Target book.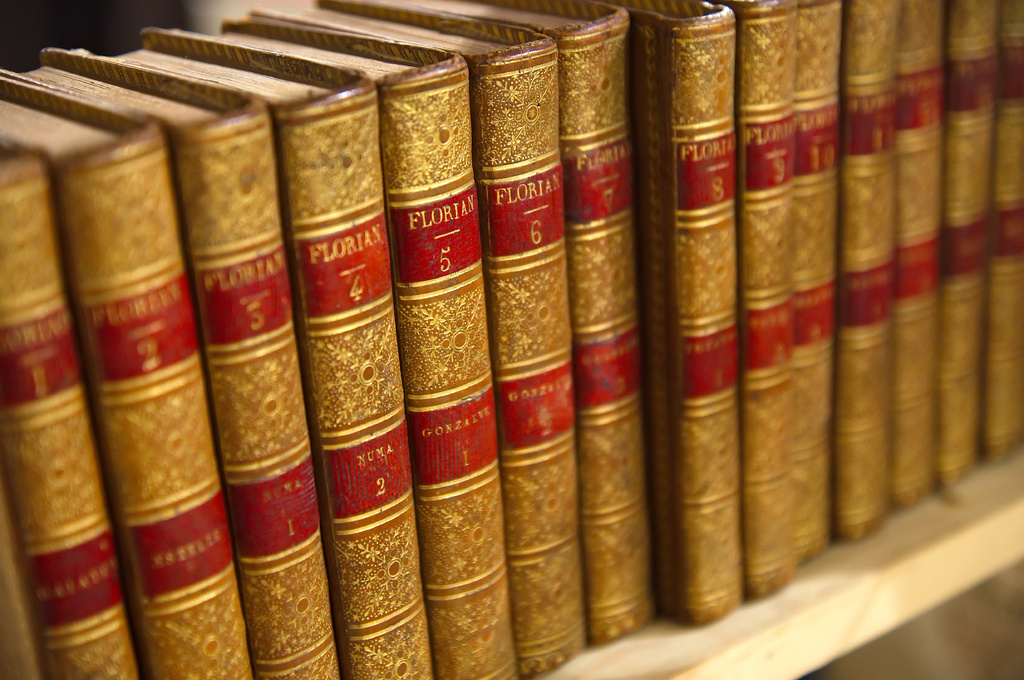
Target region: (x1=0, y1=40, x2=341, y2=679).
